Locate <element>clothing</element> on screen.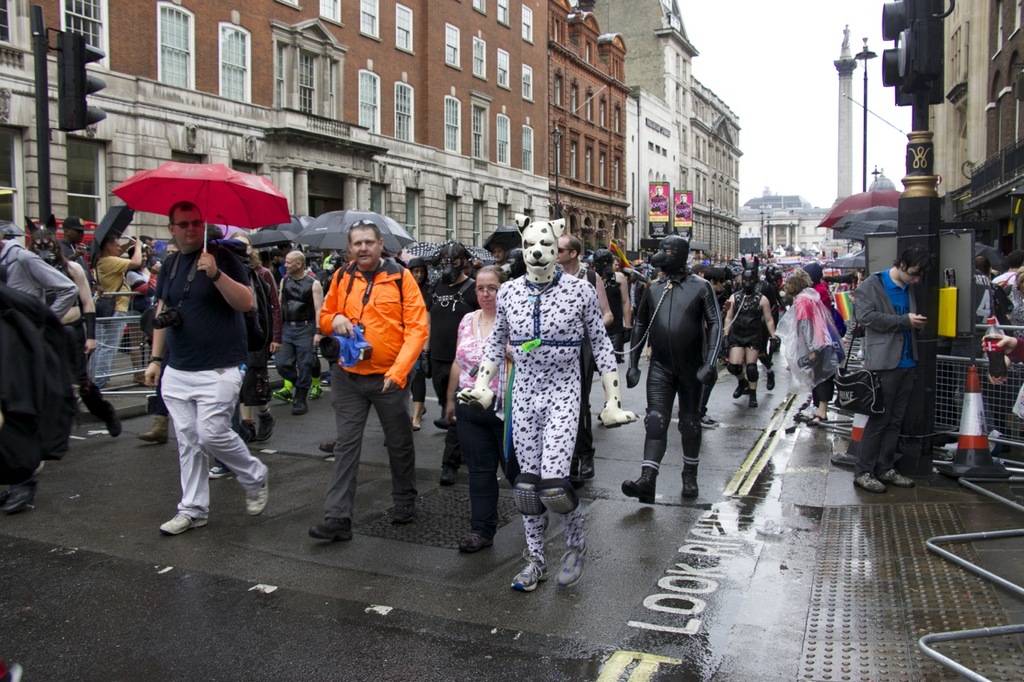
On screen at (153, 240, 264, 515).
